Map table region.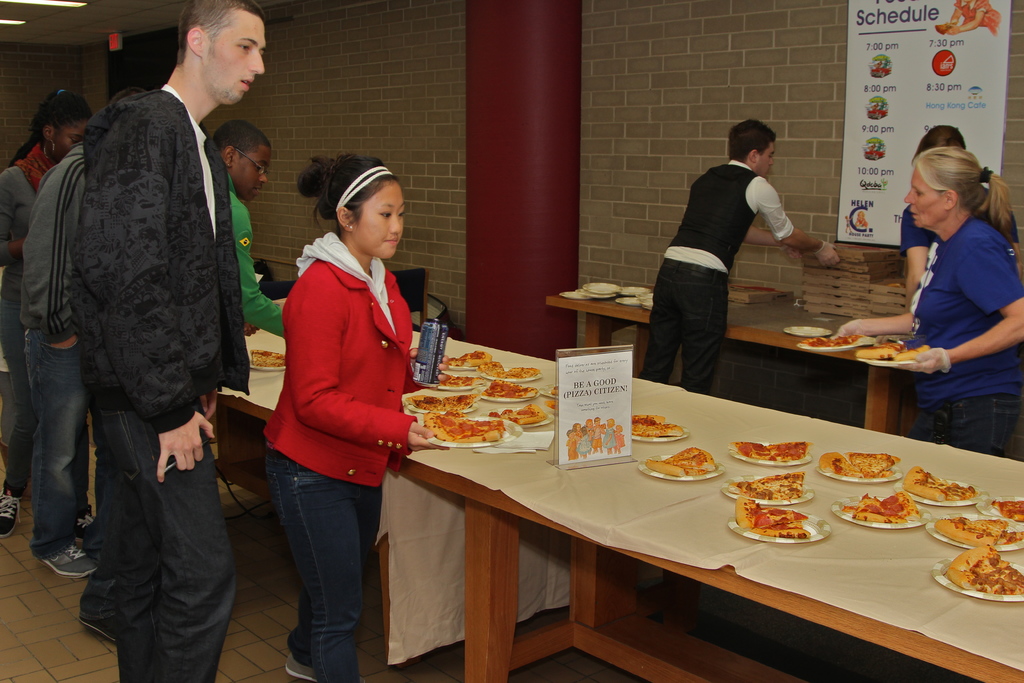
Mapped to 545, 297, 906, 427.
